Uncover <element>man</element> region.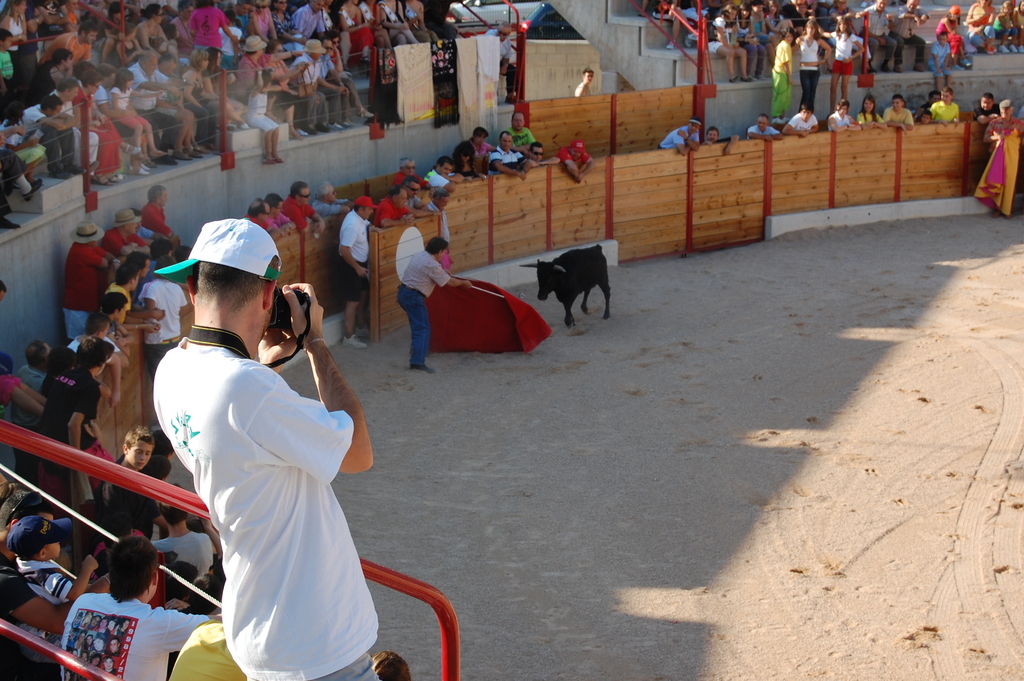
Uncovered: 86,614,102,627.
